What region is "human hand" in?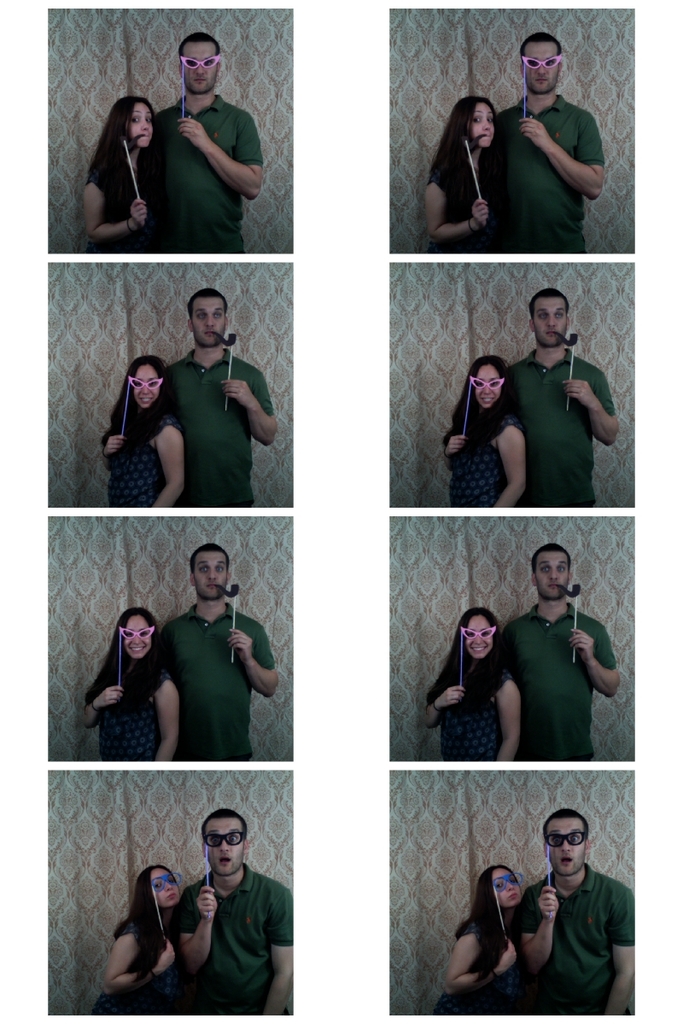
select_region(175, 113, 212, 150).
